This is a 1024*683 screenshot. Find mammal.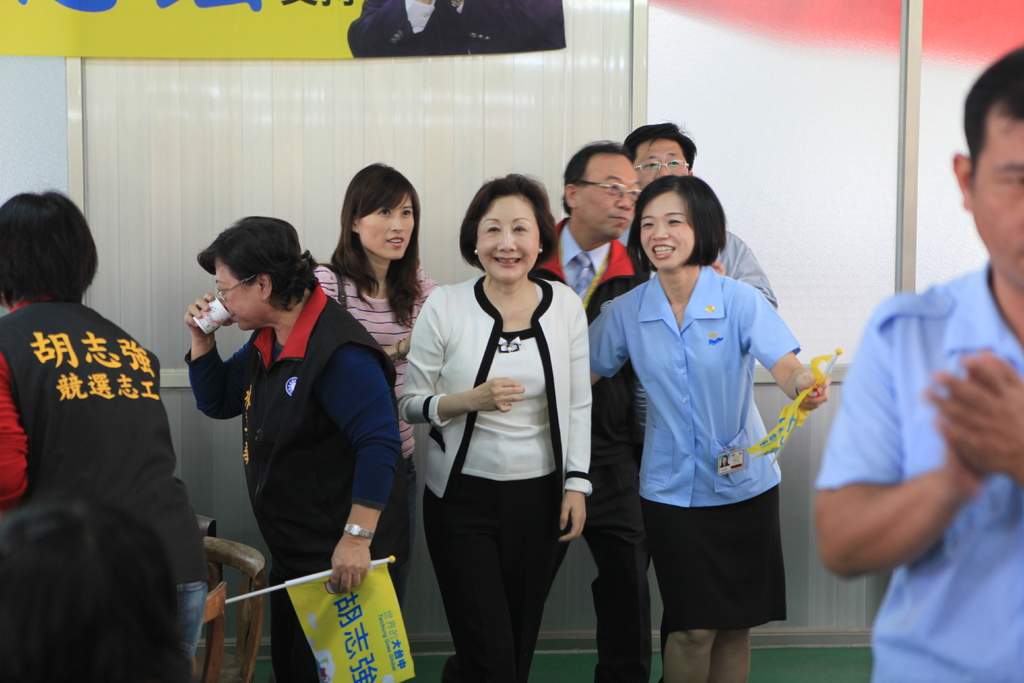
Bounding box: 0/190/218/663.
